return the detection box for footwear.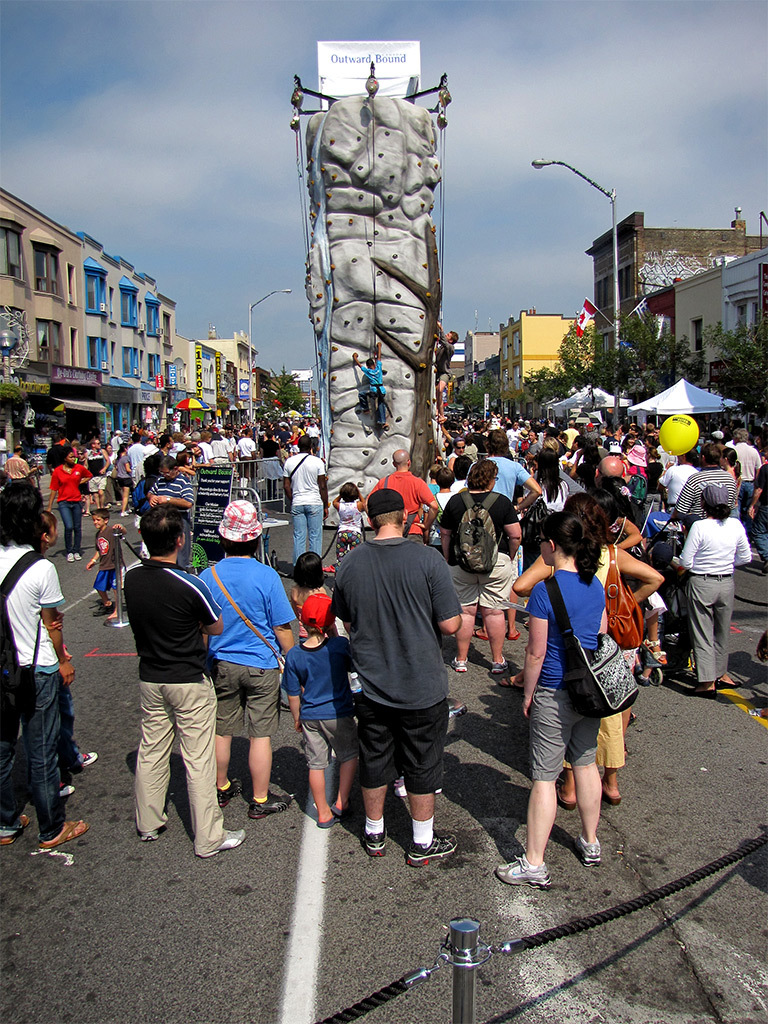
(455,653,469,669).
